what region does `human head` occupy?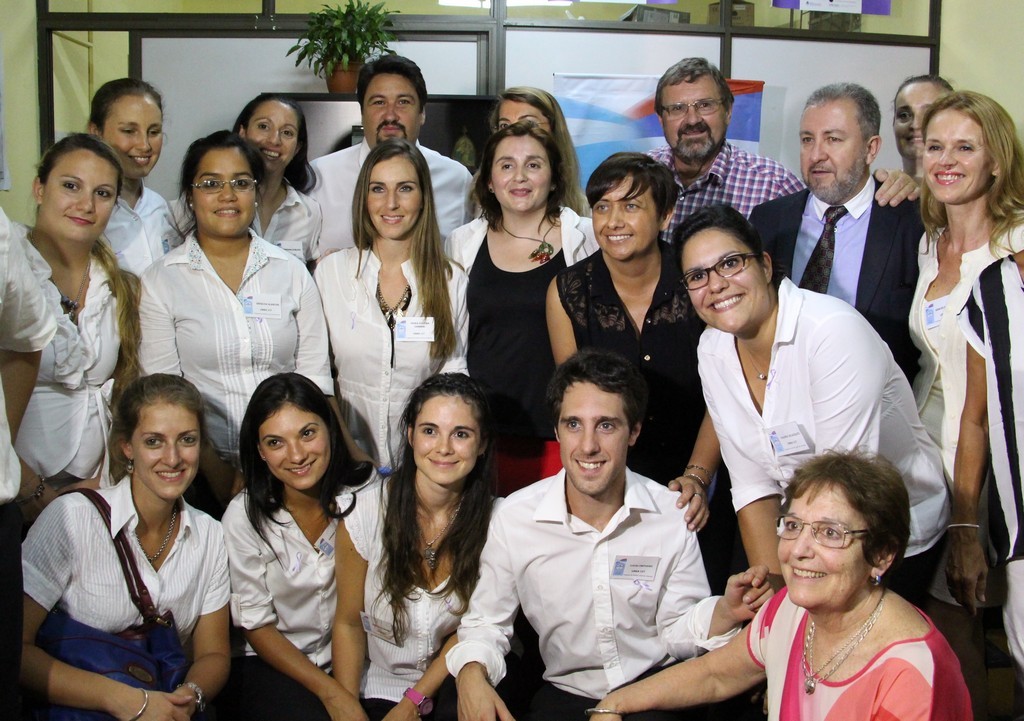
585 152 679 266.
